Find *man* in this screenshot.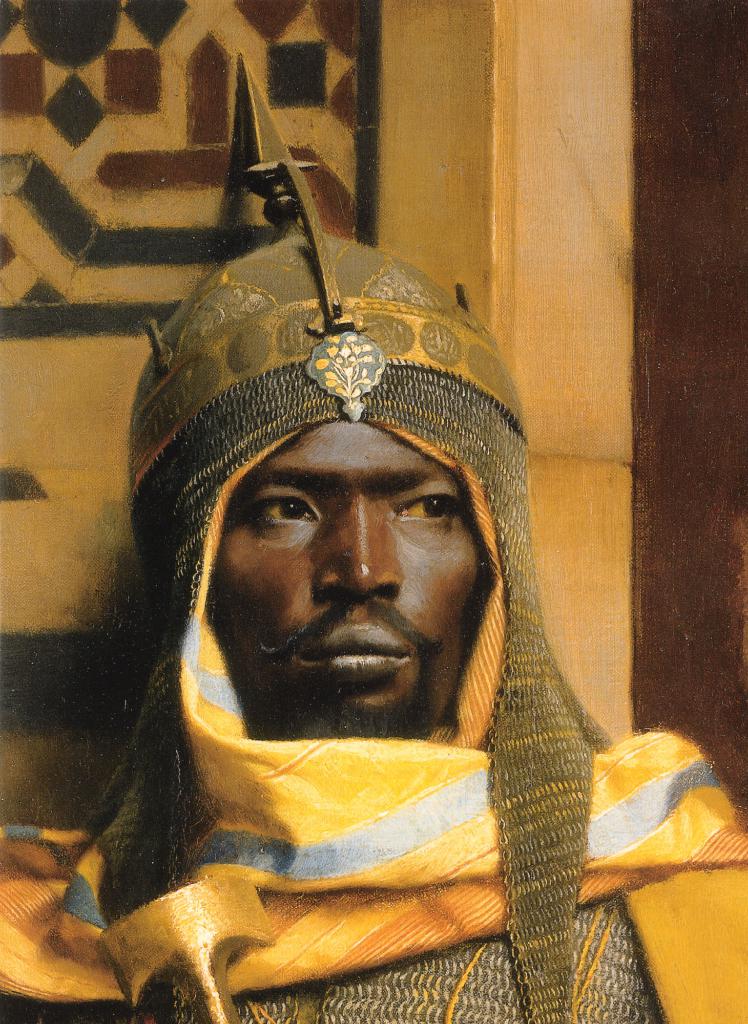
The bounding box for *man* is (36, 170, 710, 1023).
